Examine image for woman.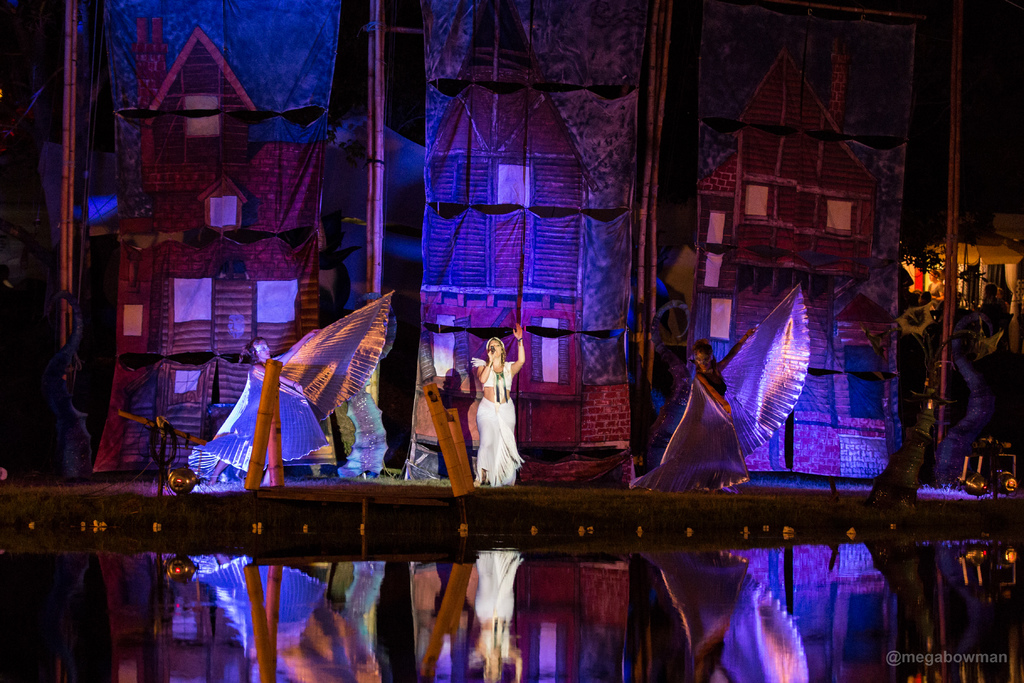
Examination result: bbox(645, 281, 822, 488).
